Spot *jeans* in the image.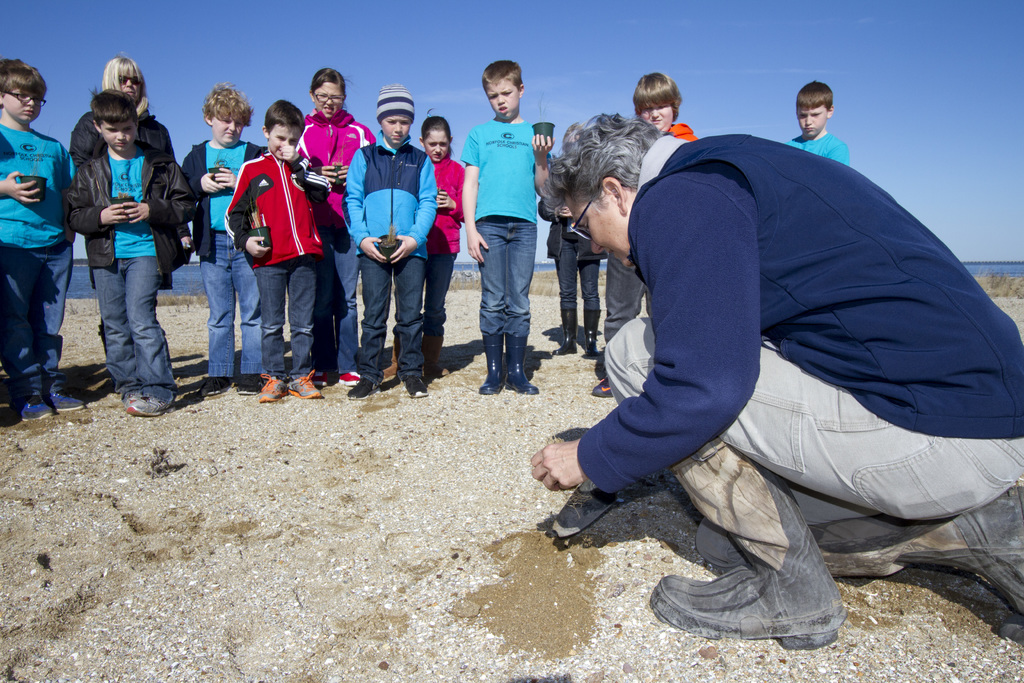
*jeans* found at bbox(328, 247, 360, 372).
